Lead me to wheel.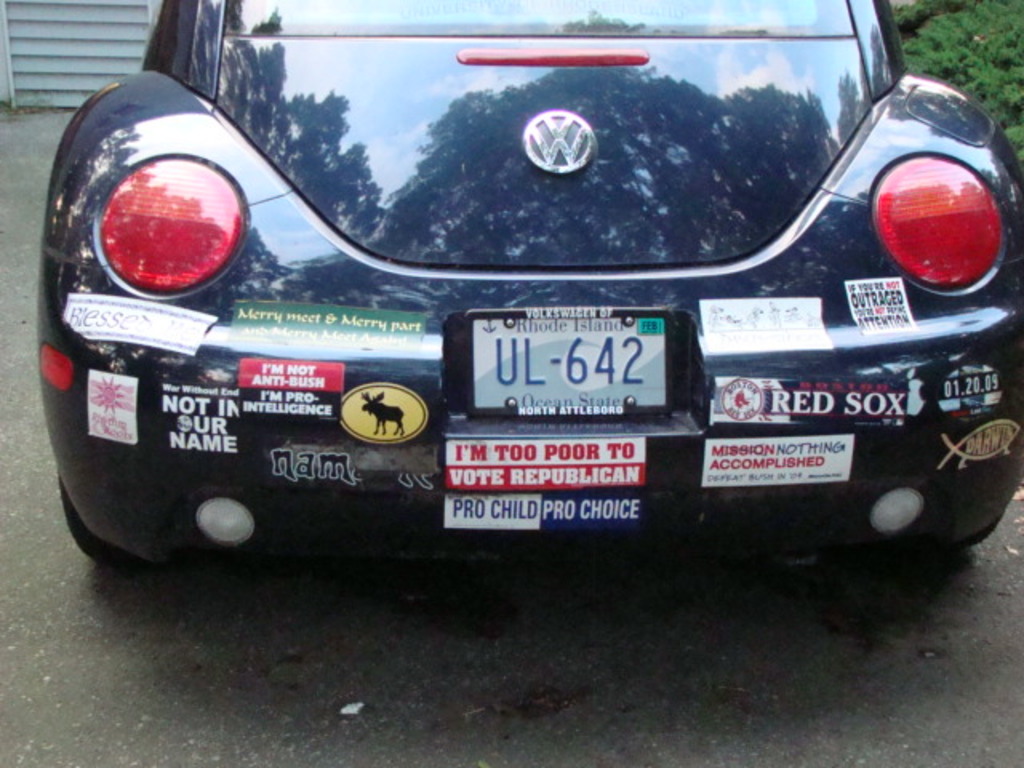
Lead to 53/472/165/581.
